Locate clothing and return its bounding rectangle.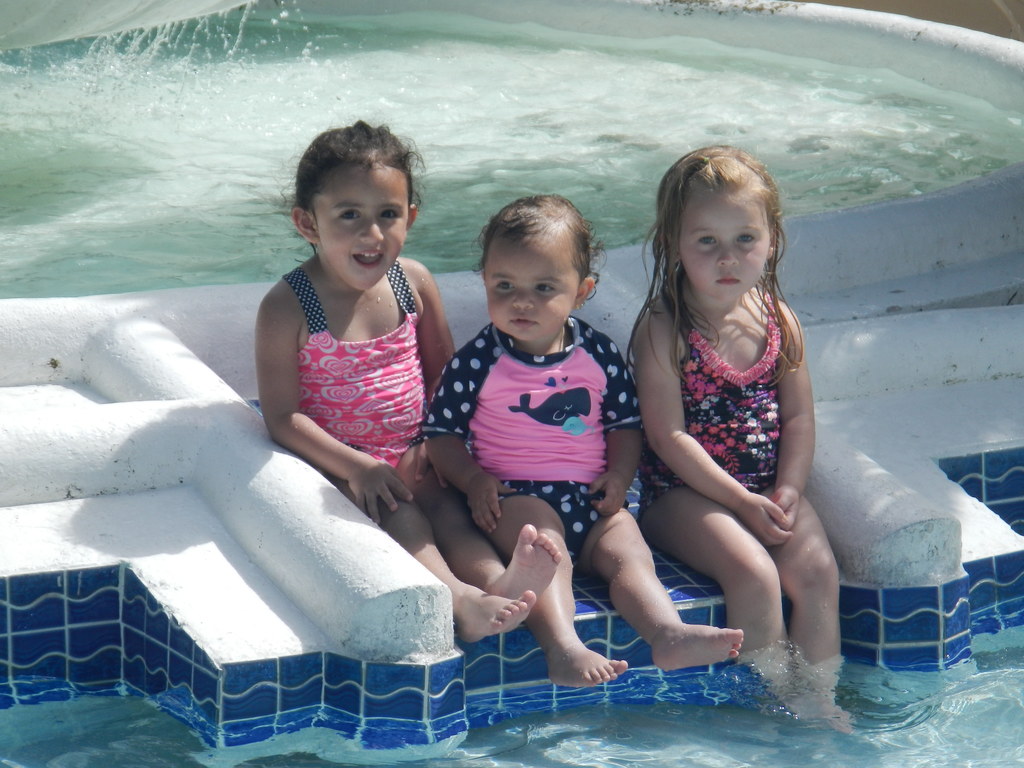
(419, 312, 643, 553).
